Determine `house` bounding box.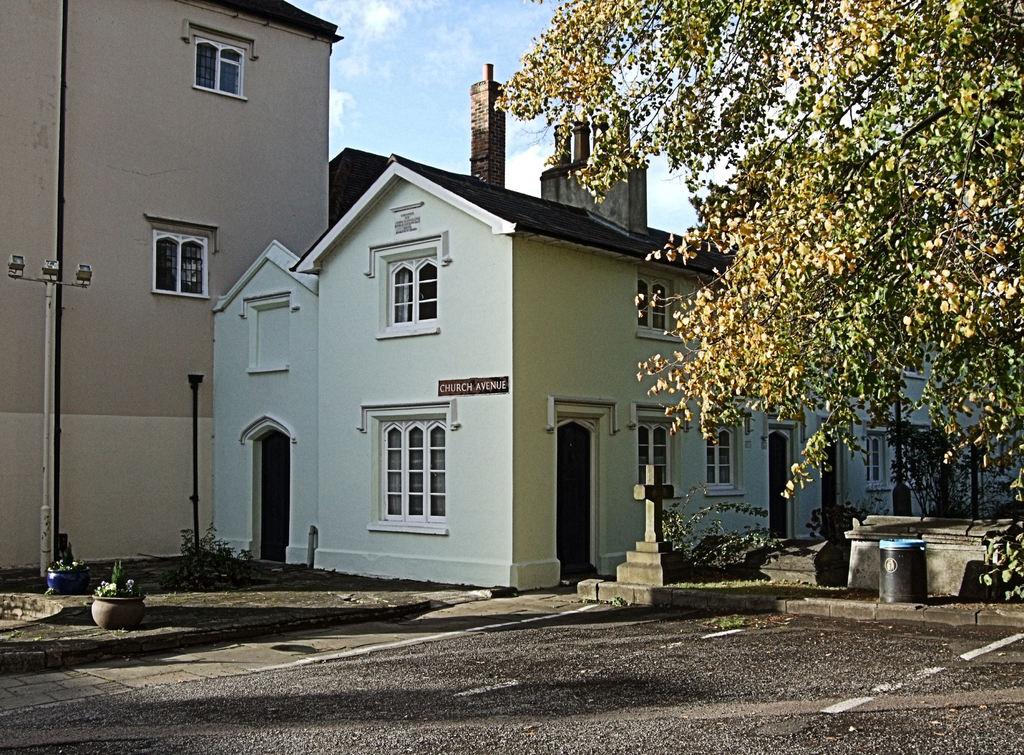
Determined: <bbox>205, 55, 1023, 592</bbox>.
